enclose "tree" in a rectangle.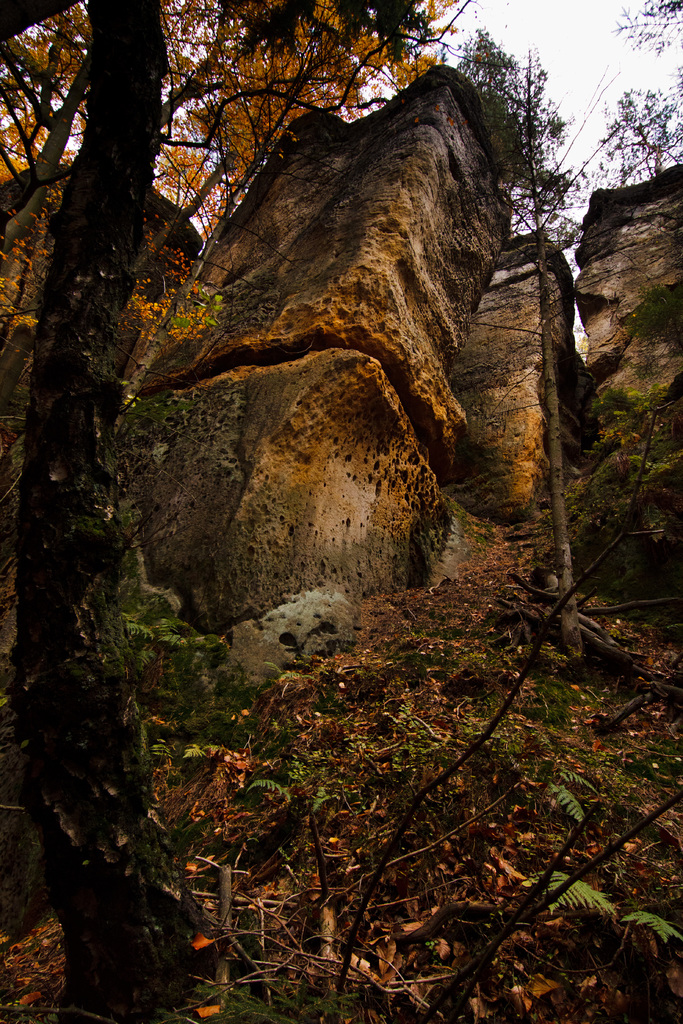
left=384, top=0, right=682, bottom=333.
